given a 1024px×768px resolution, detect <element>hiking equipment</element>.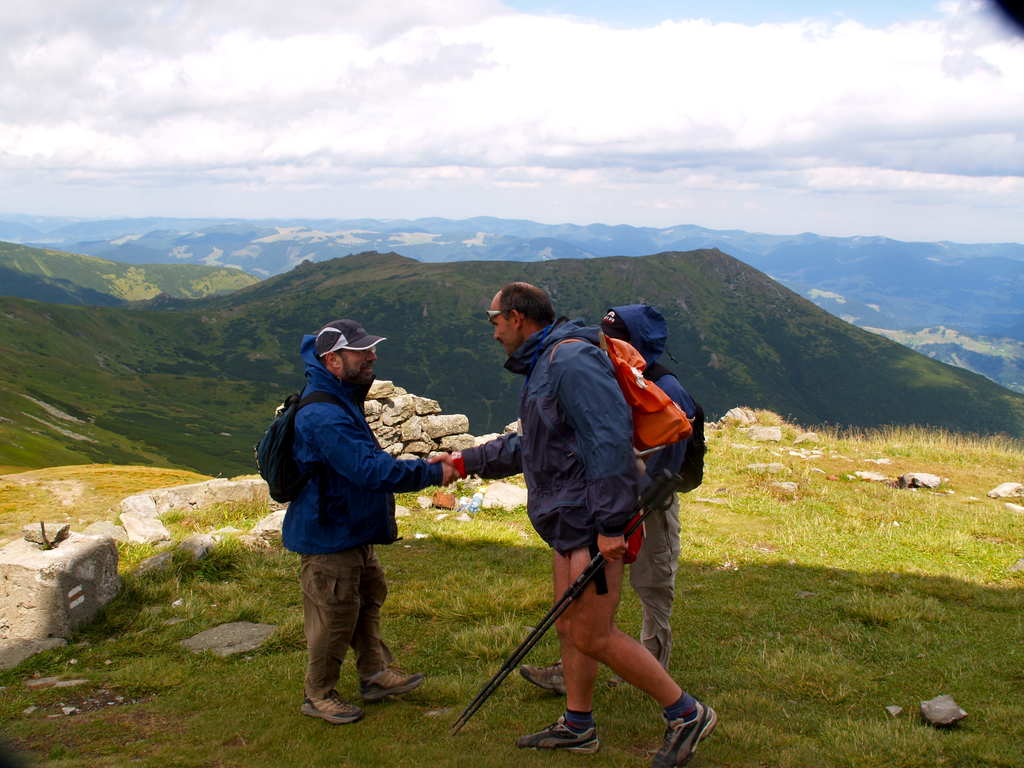
bbox=(546, 331, 695, 465).
